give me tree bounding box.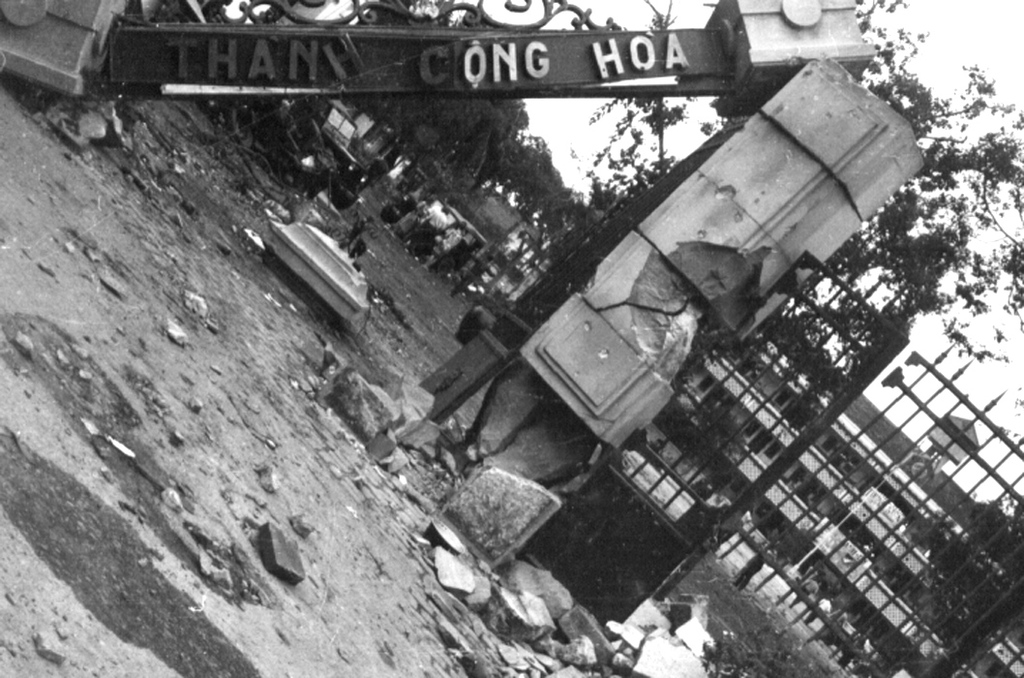
[526,132,625,245].
